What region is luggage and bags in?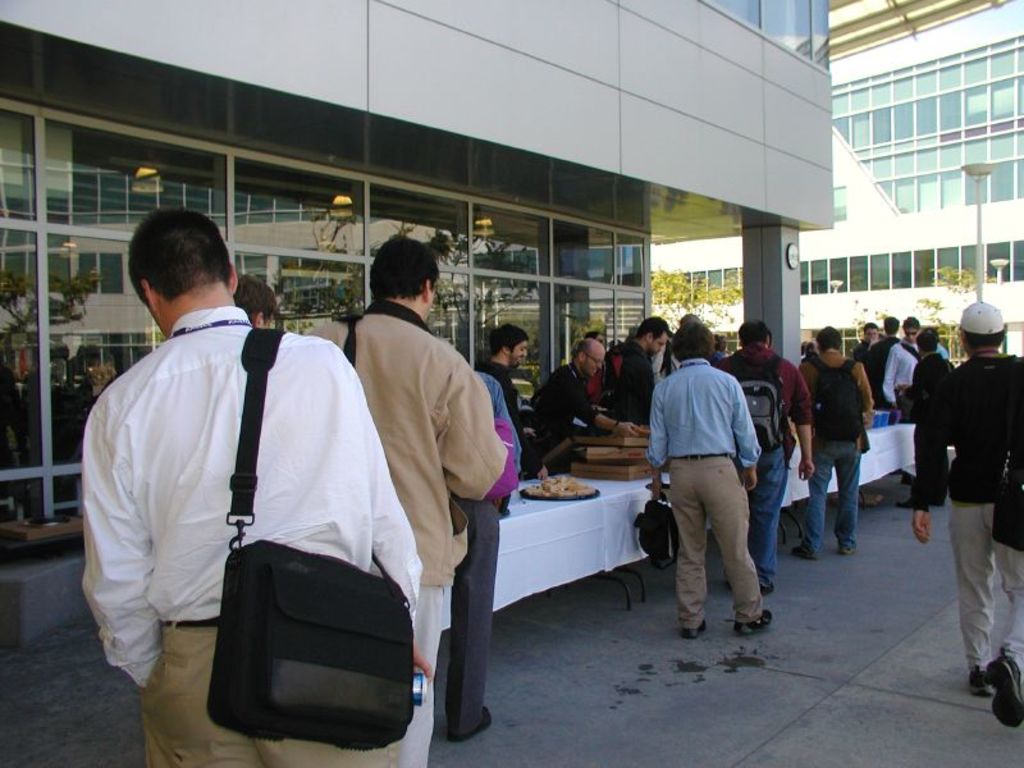
<region>635, 493, 677, 573</region>.
